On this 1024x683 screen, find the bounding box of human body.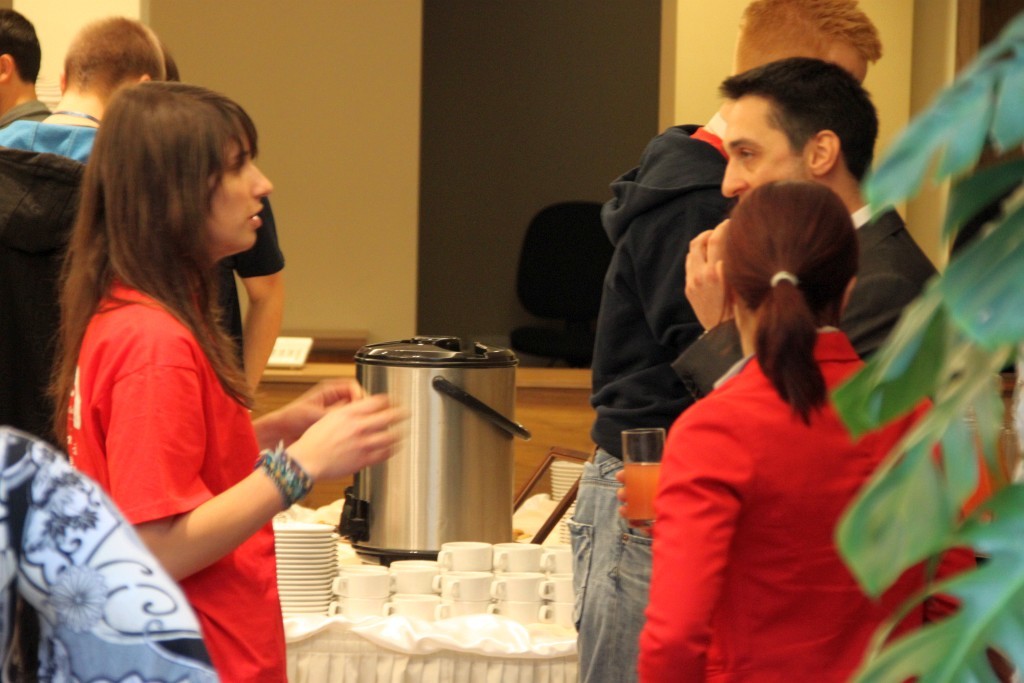
Bounding box: 638/178/981/682.
